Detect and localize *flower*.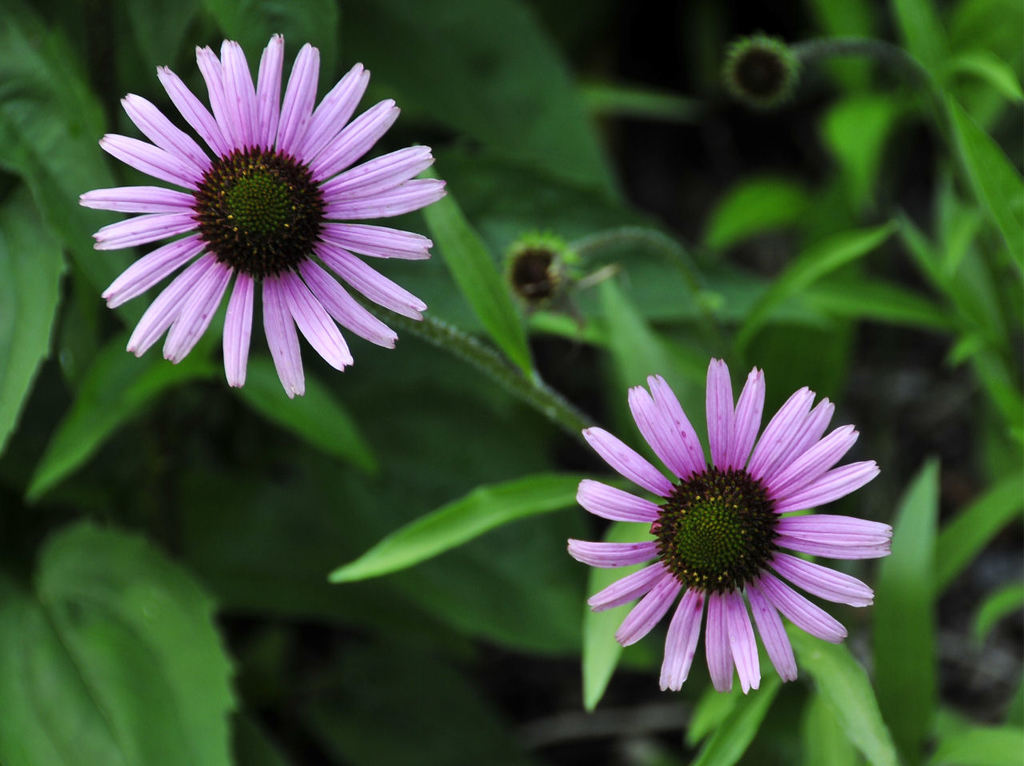
Localized at box=[540, 372, 891, 688].
